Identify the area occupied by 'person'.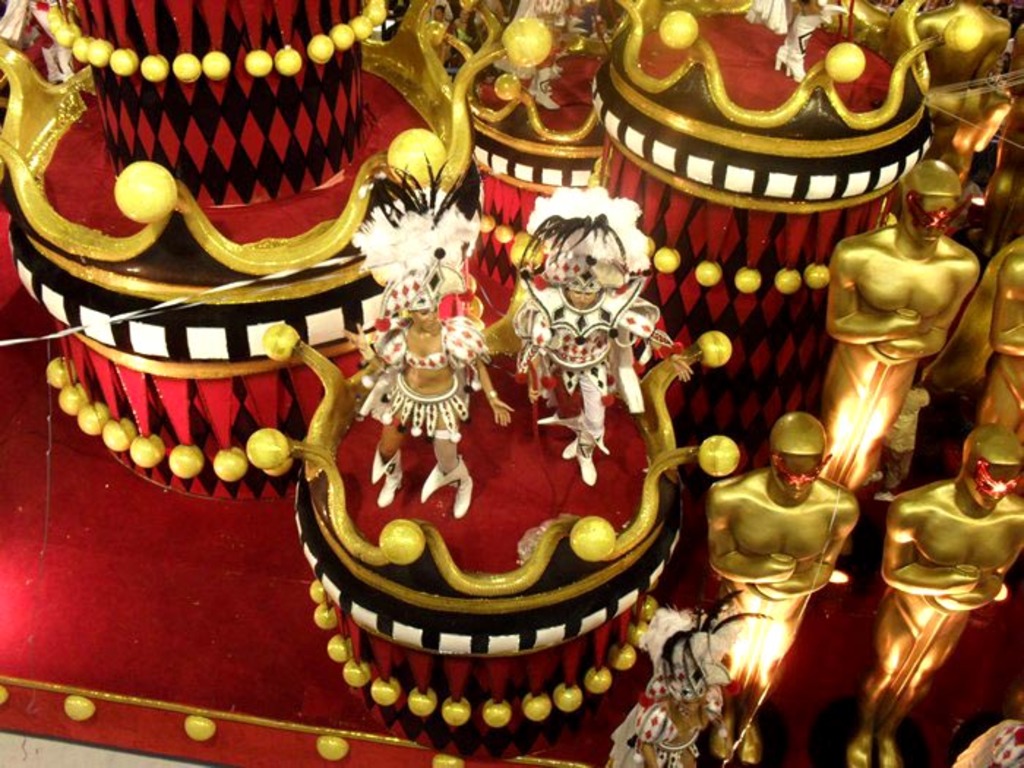
Area: box=[834, 162, 983, 484].
